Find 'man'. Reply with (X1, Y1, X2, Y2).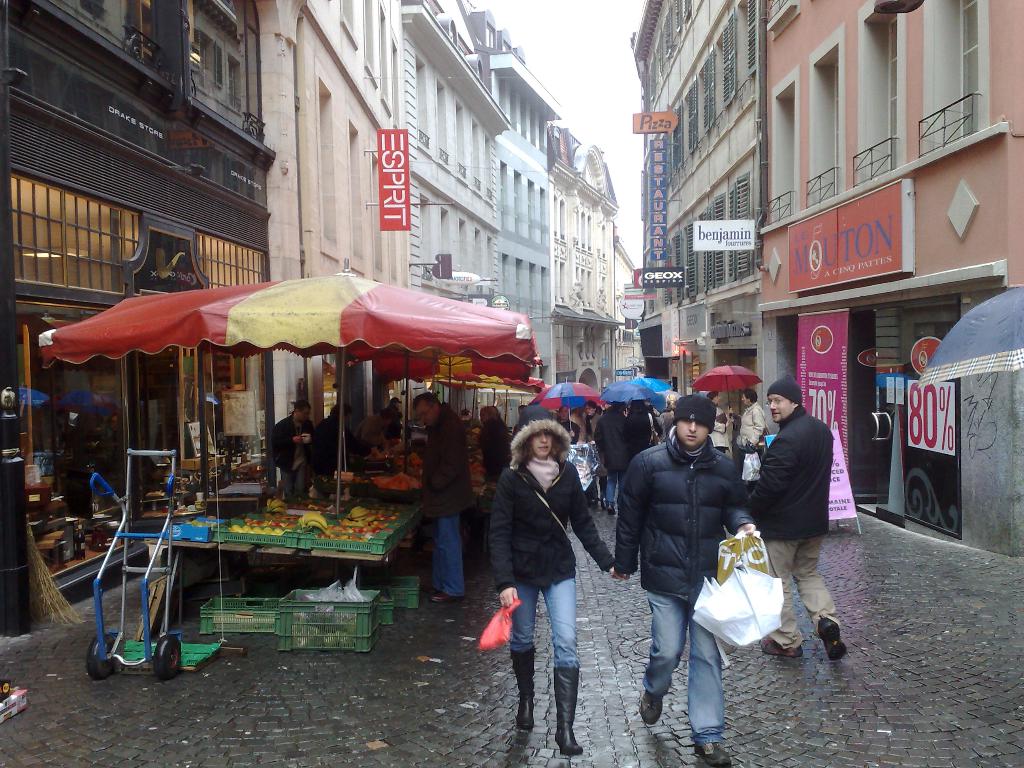
(735, 388, 771, 498).
